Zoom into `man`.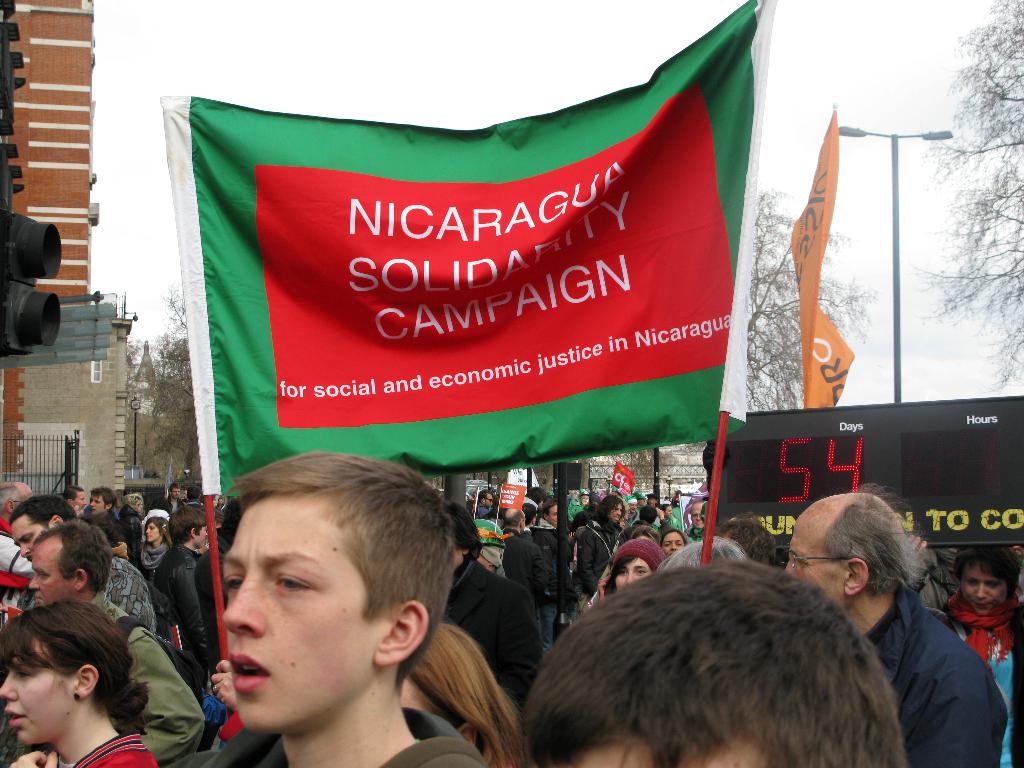
Zoom target: left=88, top=484, right=135, bottom=564.
